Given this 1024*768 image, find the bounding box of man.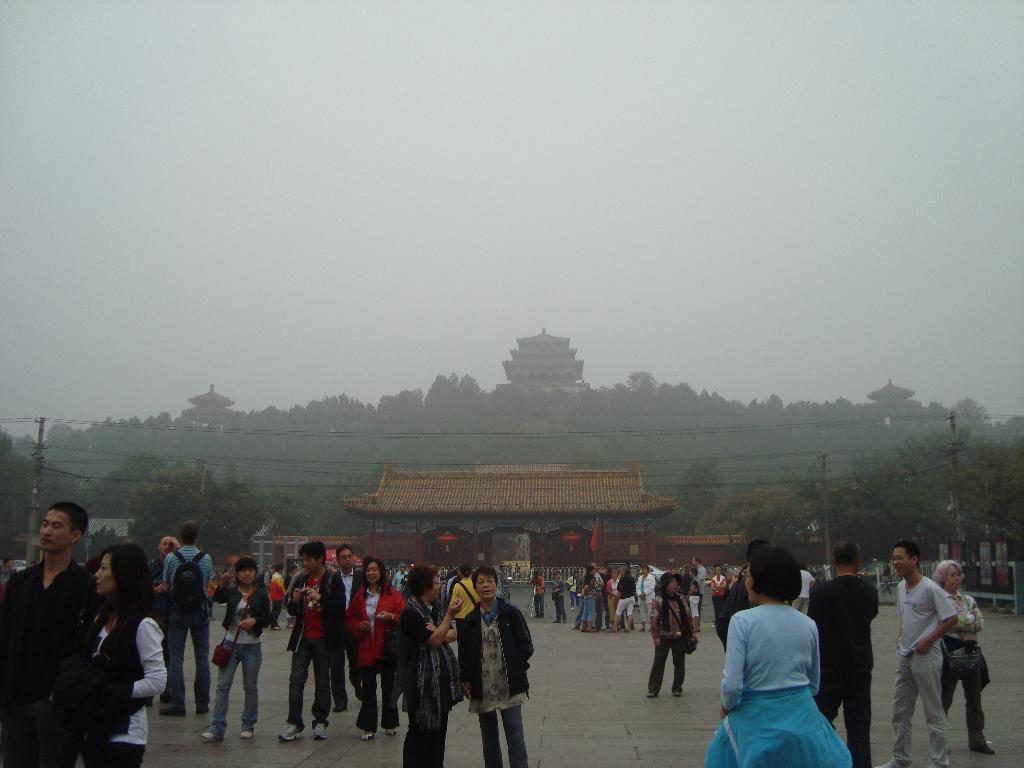
crop(285, 540, 346, 741).
